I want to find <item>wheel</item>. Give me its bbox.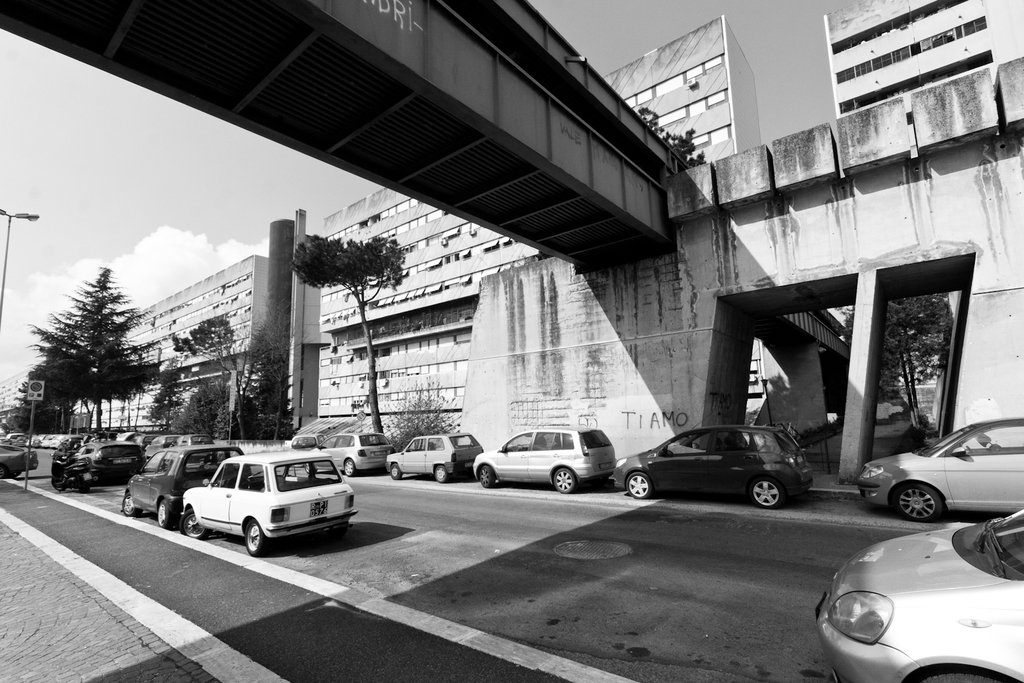
region(910, 668, 1007, 682).
